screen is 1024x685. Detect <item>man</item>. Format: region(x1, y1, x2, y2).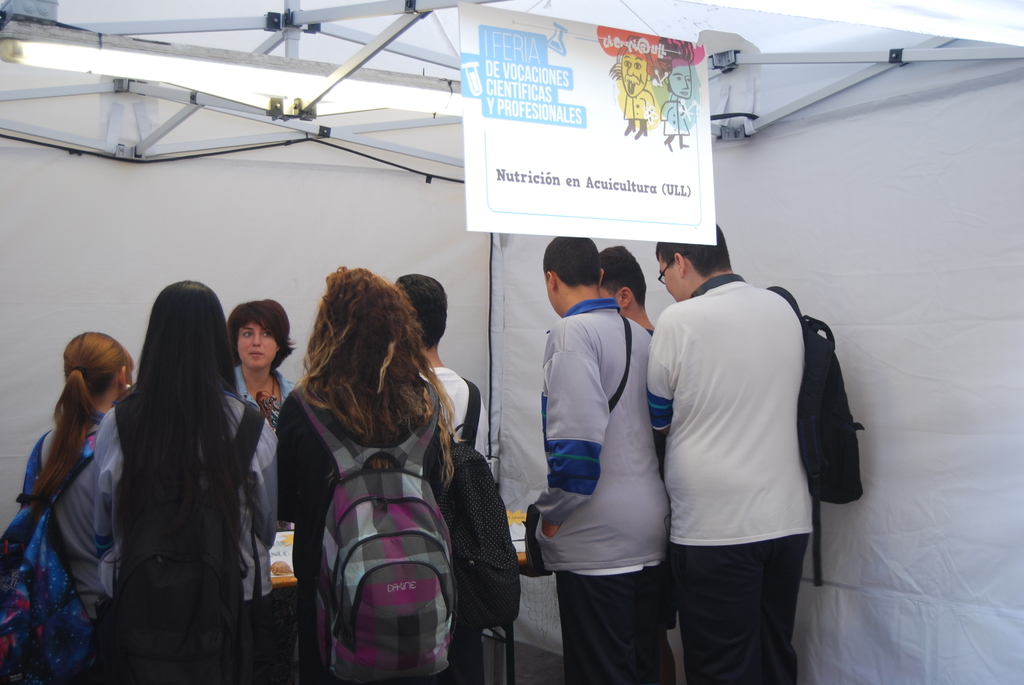
region(598, 245, 657, 333).
